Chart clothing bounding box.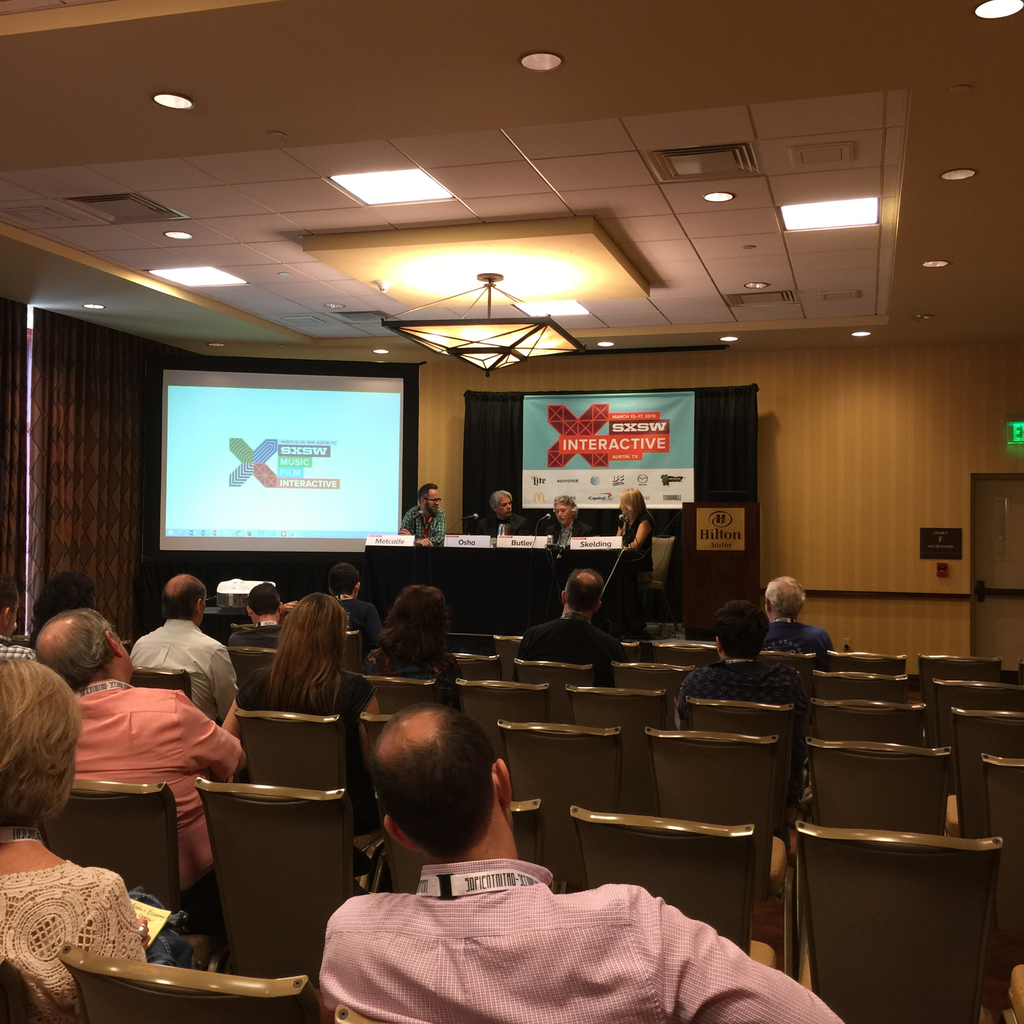
Charted: <box>363,652,462,707</box>.
